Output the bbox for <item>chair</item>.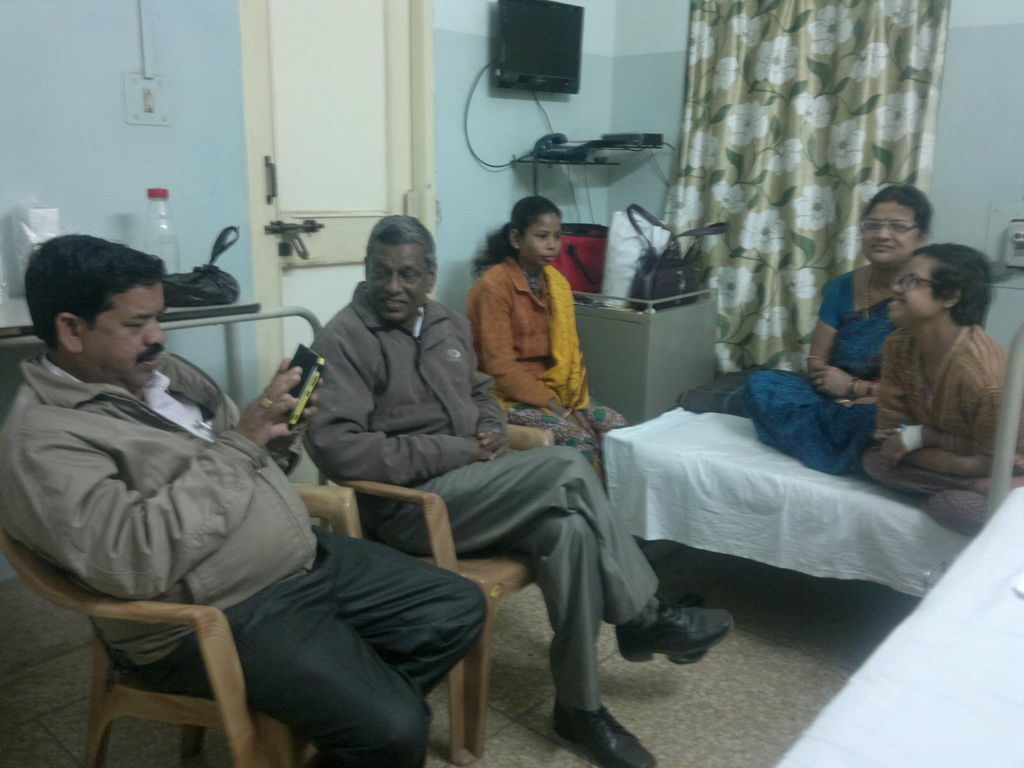
bbox=(0, 526, 369, 767).
